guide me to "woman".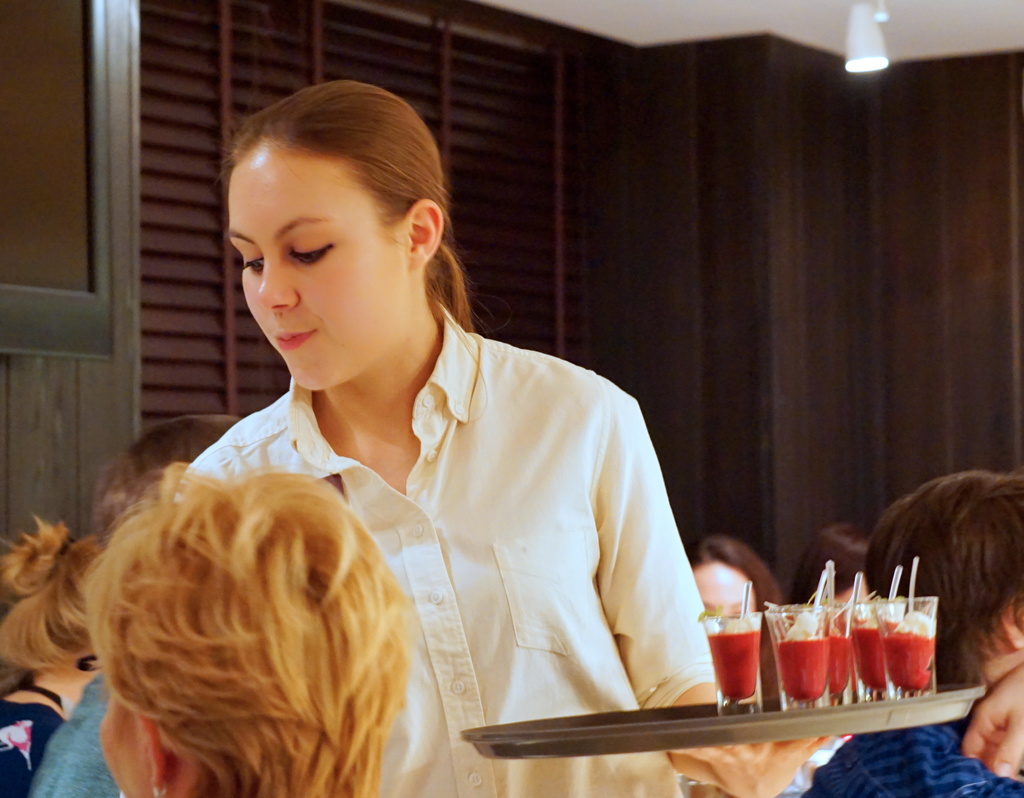
Guidance: x1=683, y1=536, x2=790, y2=628.
